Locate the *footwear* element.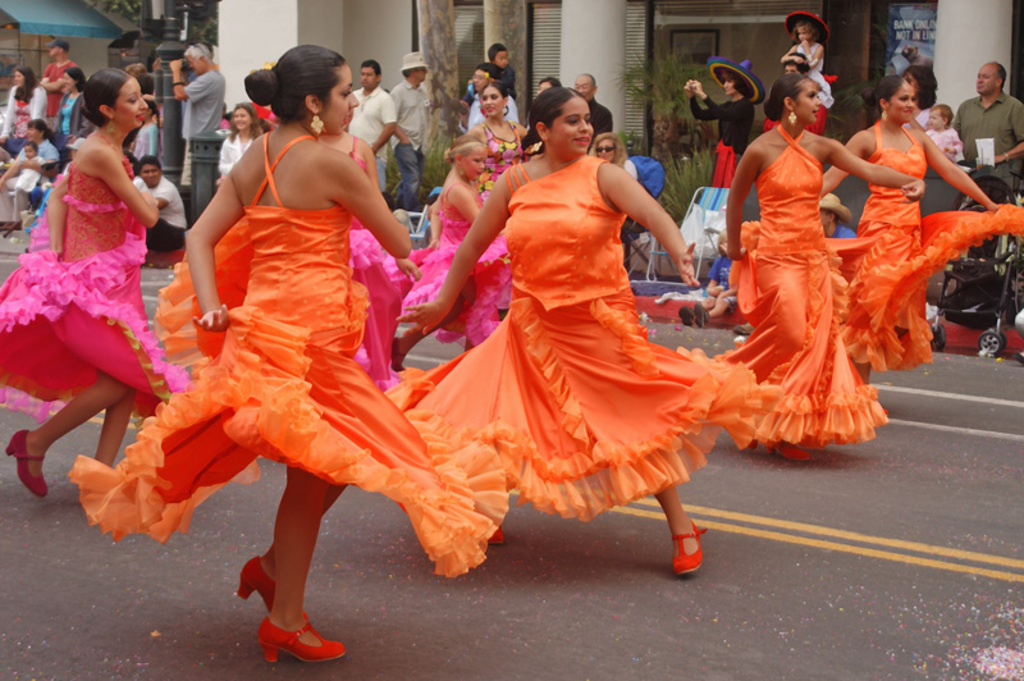
Element bbox: [x1=237, y1=557, x2=276, y2=618].
